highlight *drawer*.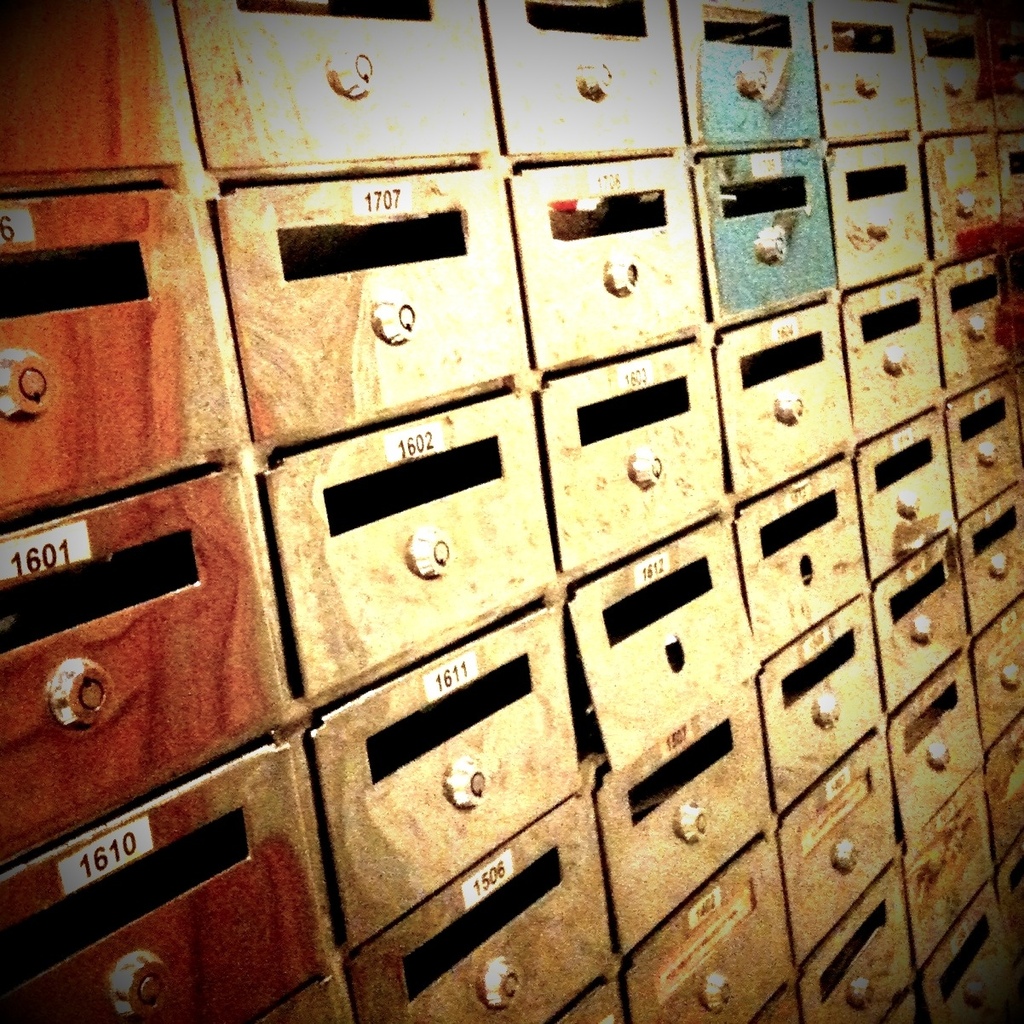
Highlighted region: 624, 831, 808, 1023.
